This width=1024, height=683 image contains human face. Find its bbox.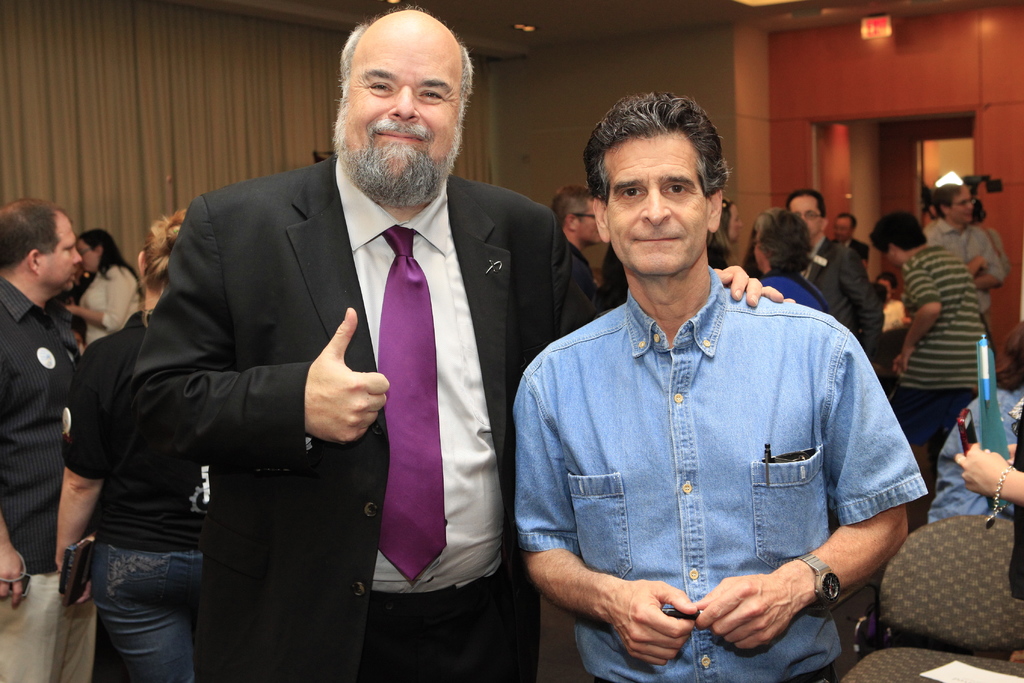
bbox(730, 204, 742, 242).
